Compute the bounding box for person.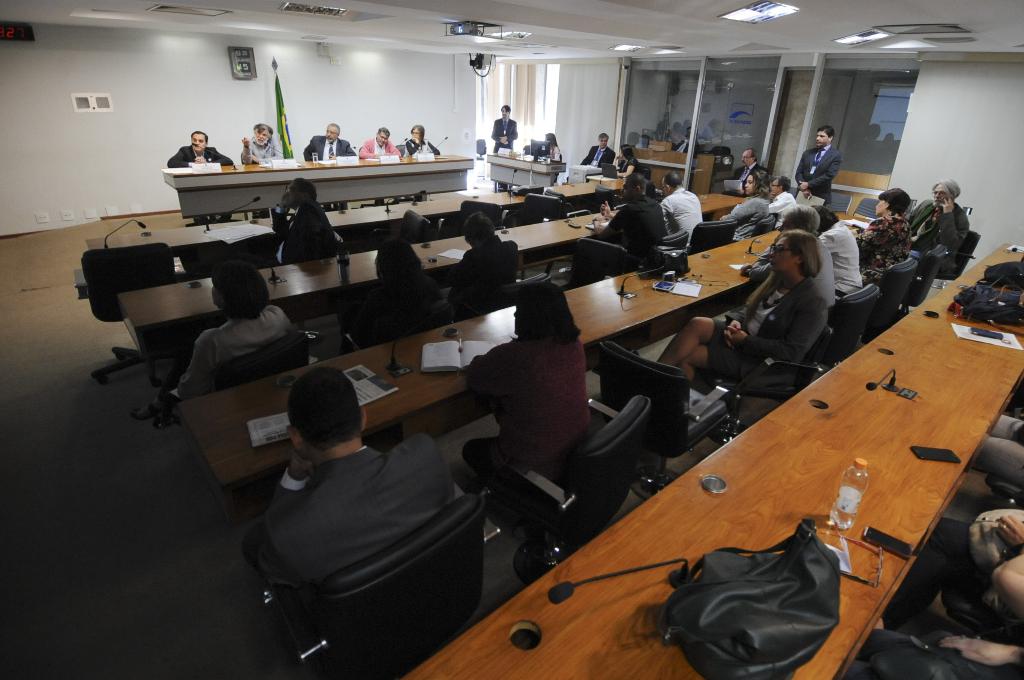
Rect(656, 223, 819, 388).
